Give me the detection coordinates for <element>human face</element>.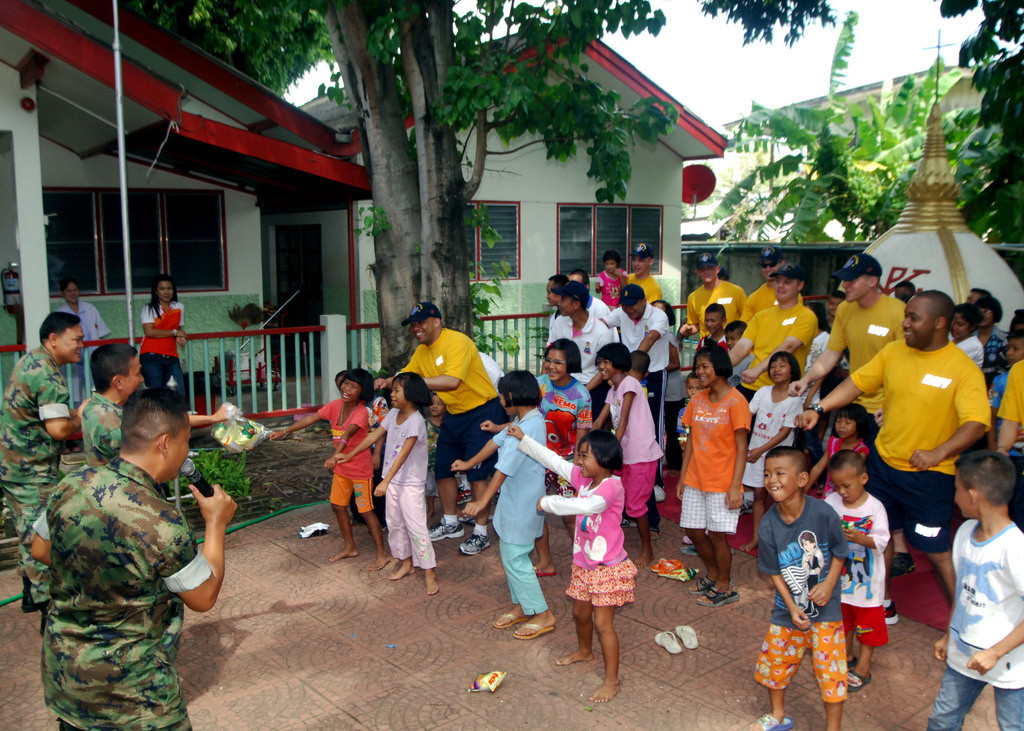
771, 357, 792, 382.
